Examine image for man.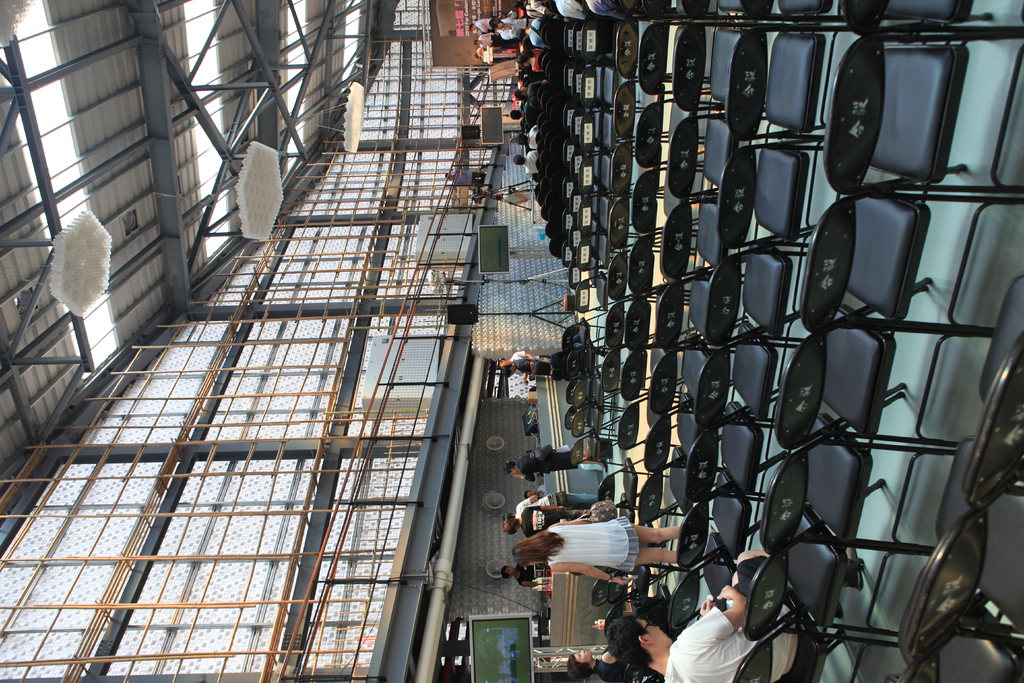
Examination result: 502, 352, 551, 363.
